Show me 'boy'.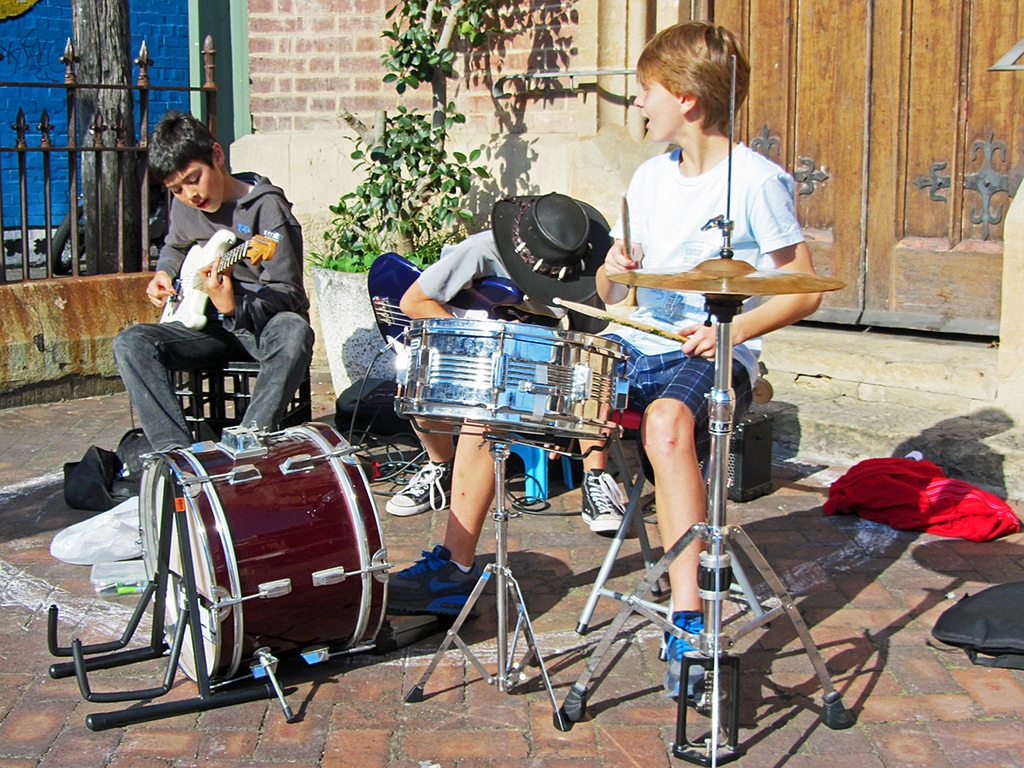
'boy' is here: rect(113, 116, 311, 453).
